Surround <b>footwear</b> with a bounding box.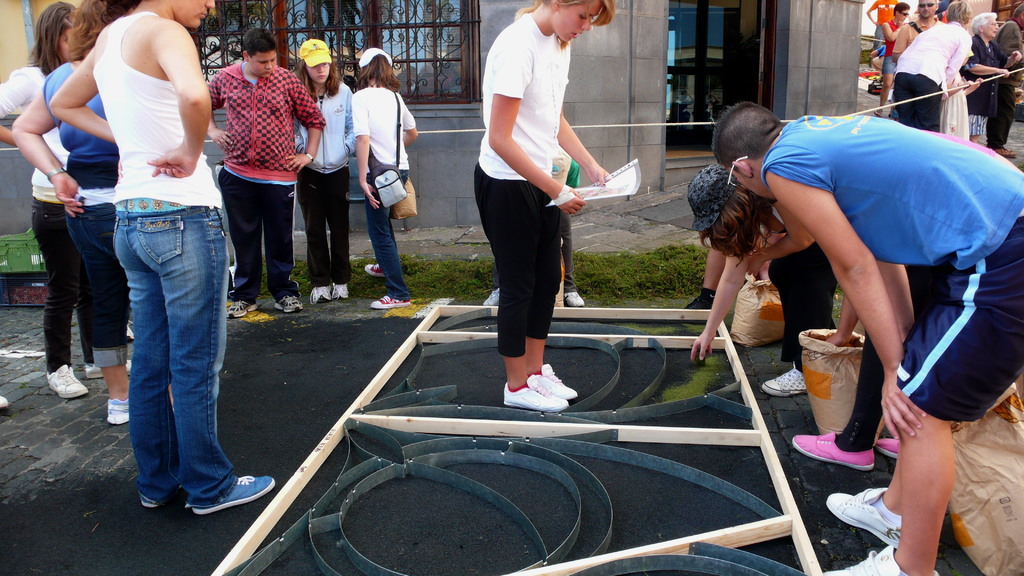
(140,500,157,507).
